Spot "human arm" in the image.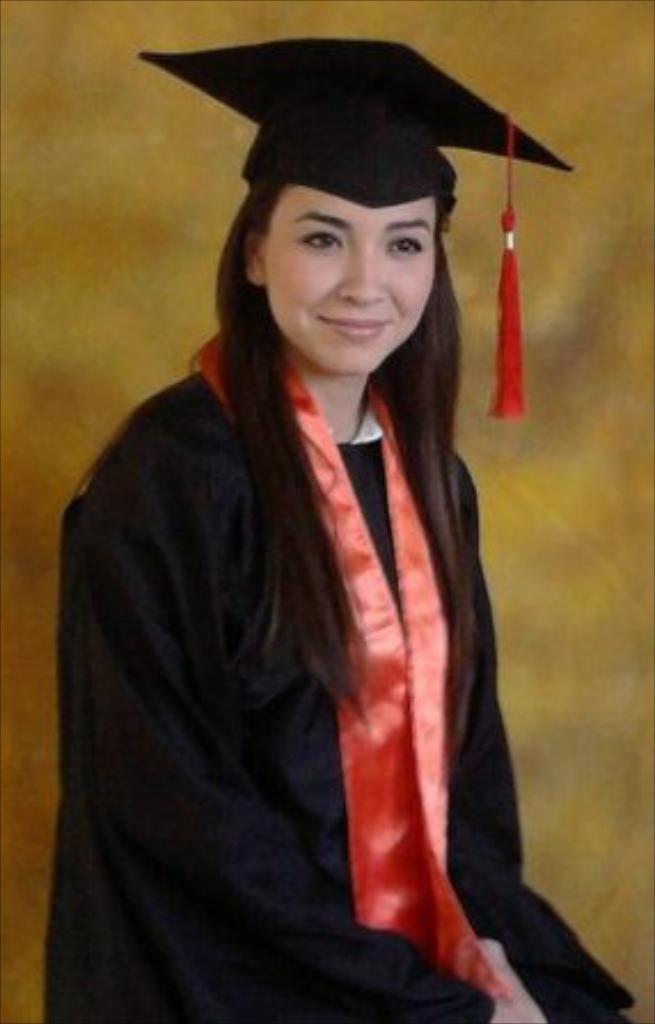
"human arm" found at detection(424, 513, 557, 953).
